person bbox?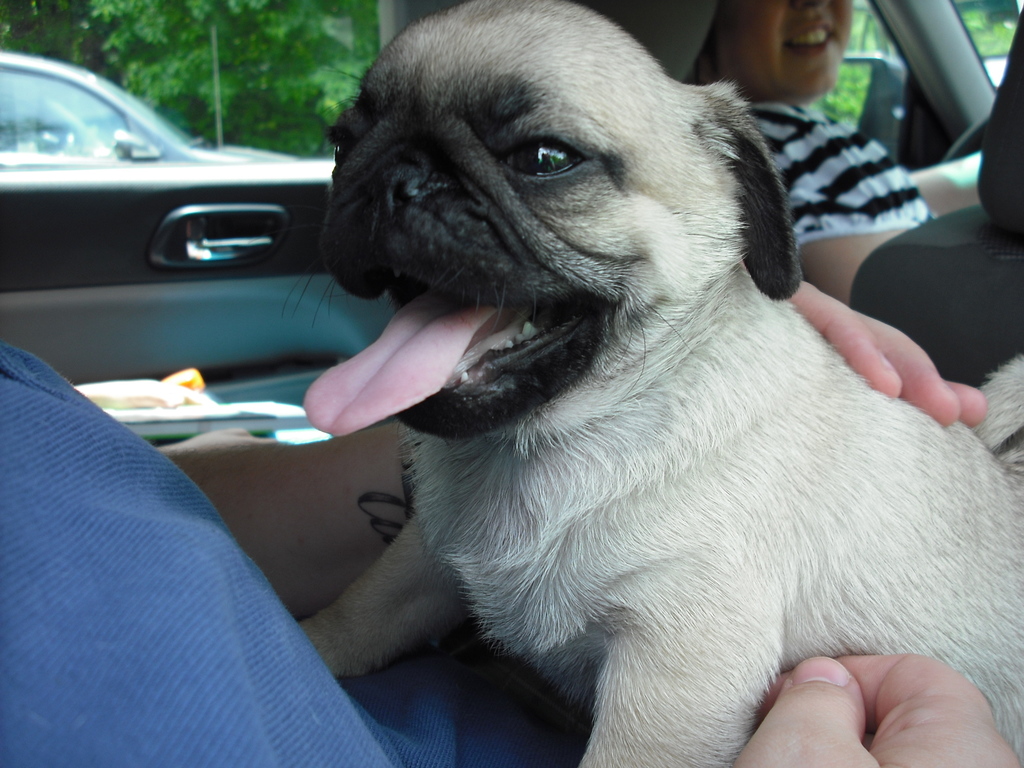
x1=684, y1=0, x2=986, y2=292
